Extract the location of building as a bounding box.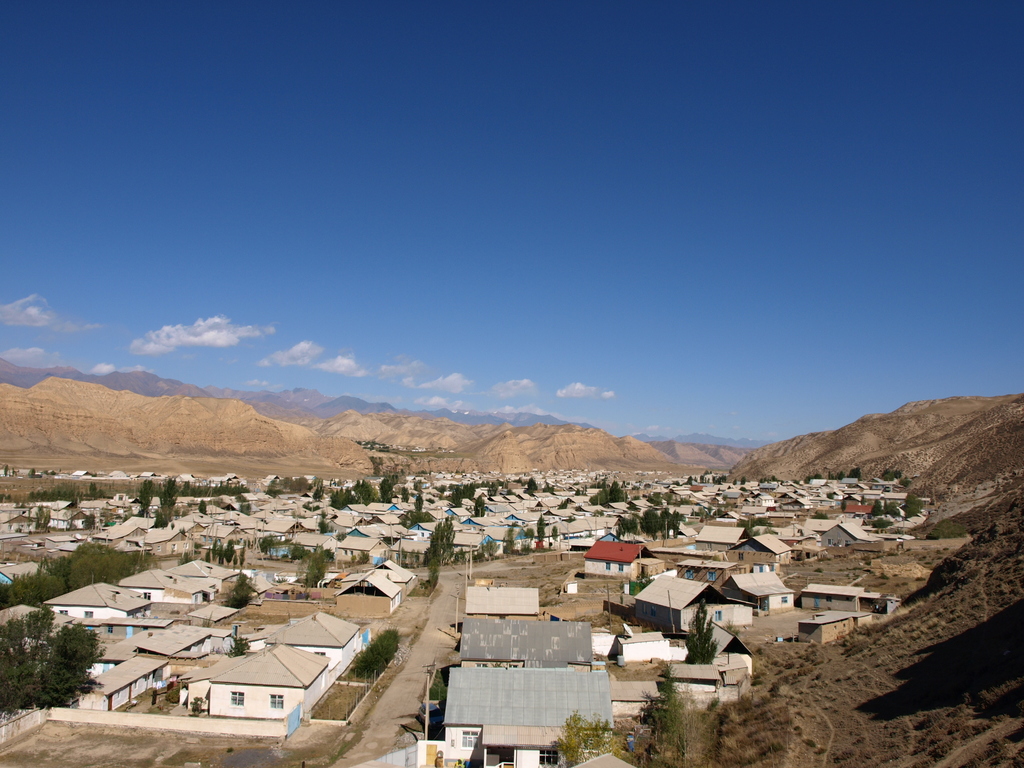
region(821, 524, 881, 547).
